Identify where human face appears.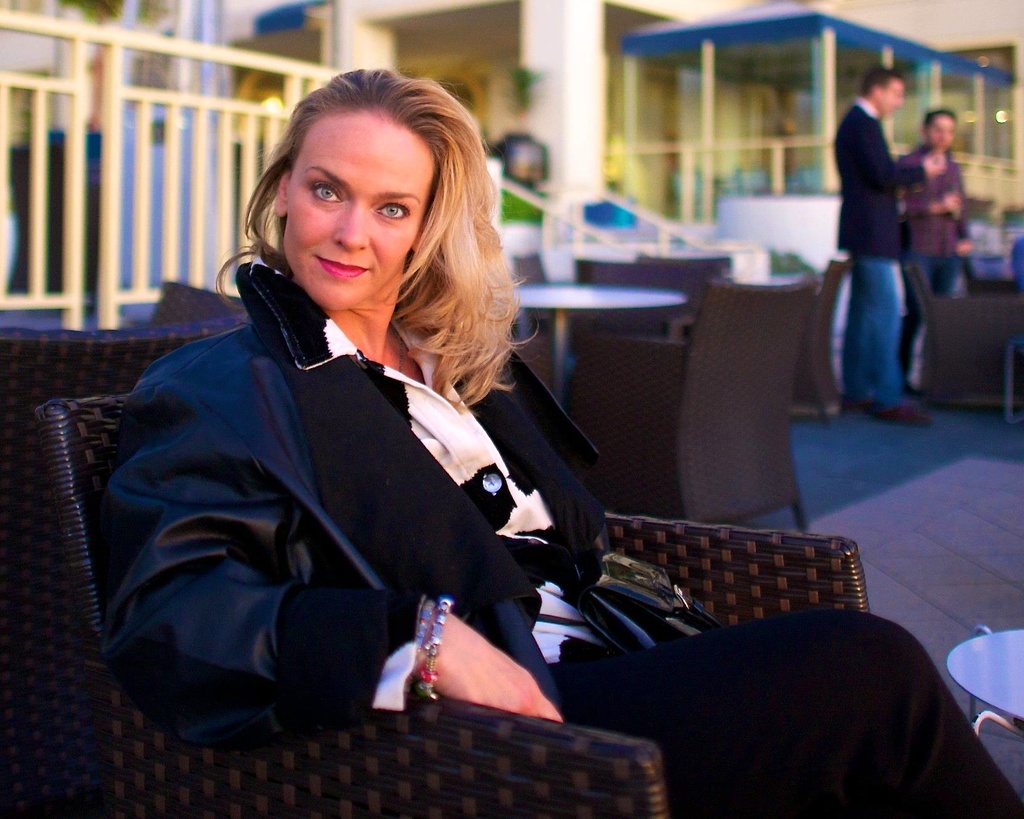
Appears at bbox=(879, 77, 904, 115).
